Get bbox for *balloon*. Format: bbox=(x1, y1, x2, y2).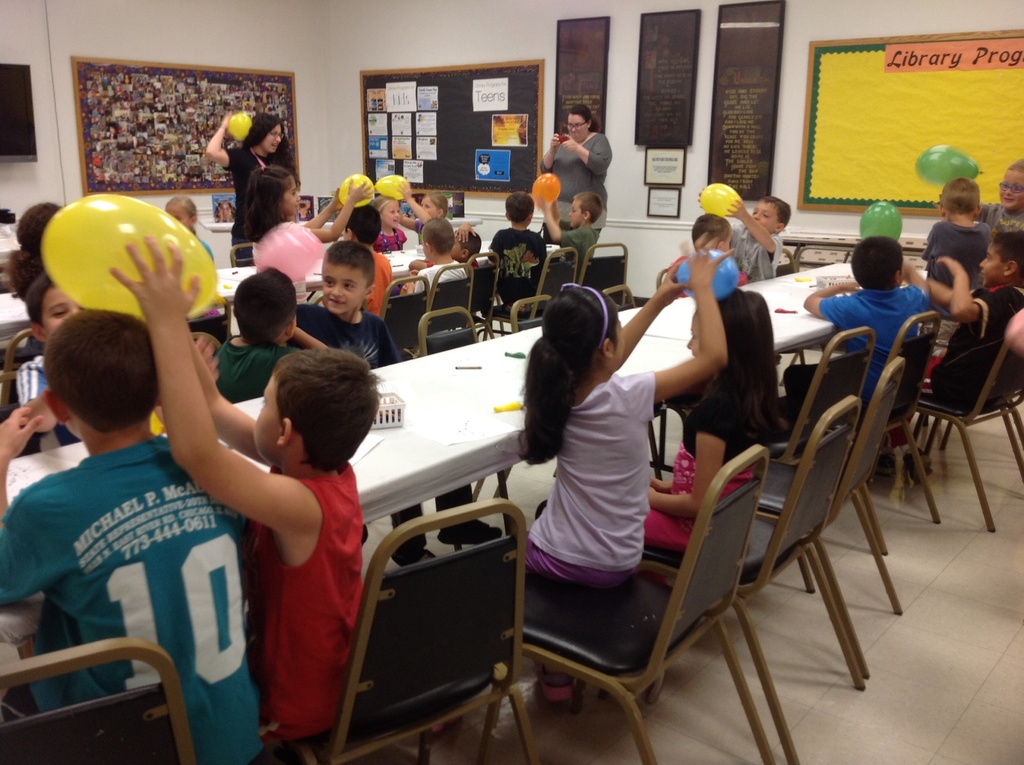
bbox=(253, 221, 332, 287).
